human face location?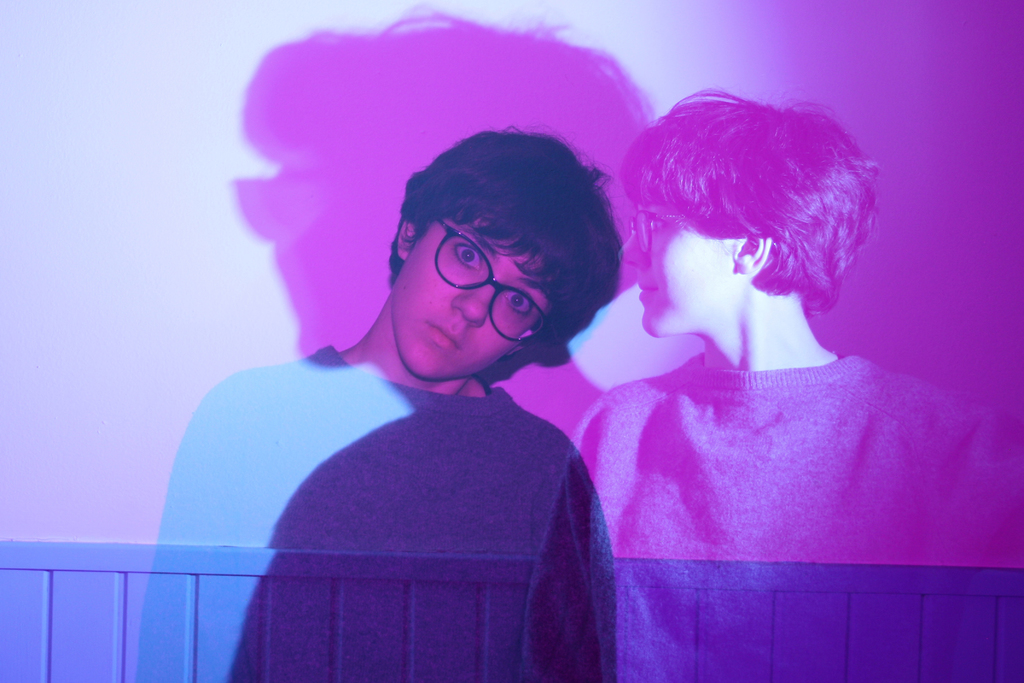
387,247,522,383
